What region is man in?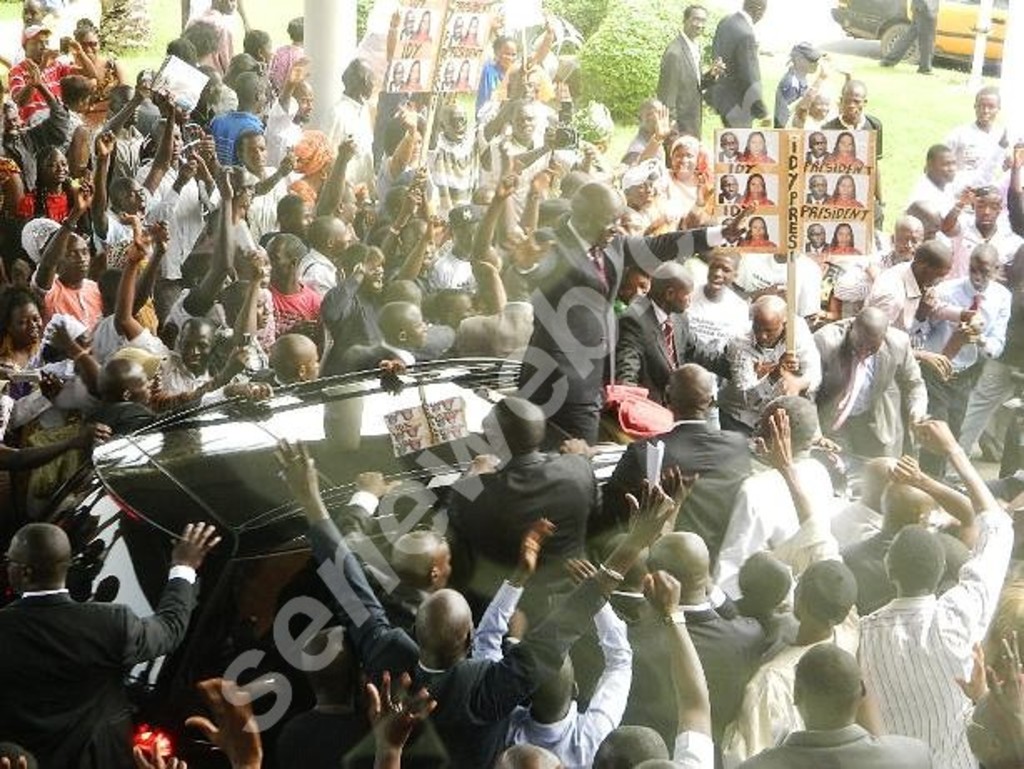
(702, 0, 771, 127).
